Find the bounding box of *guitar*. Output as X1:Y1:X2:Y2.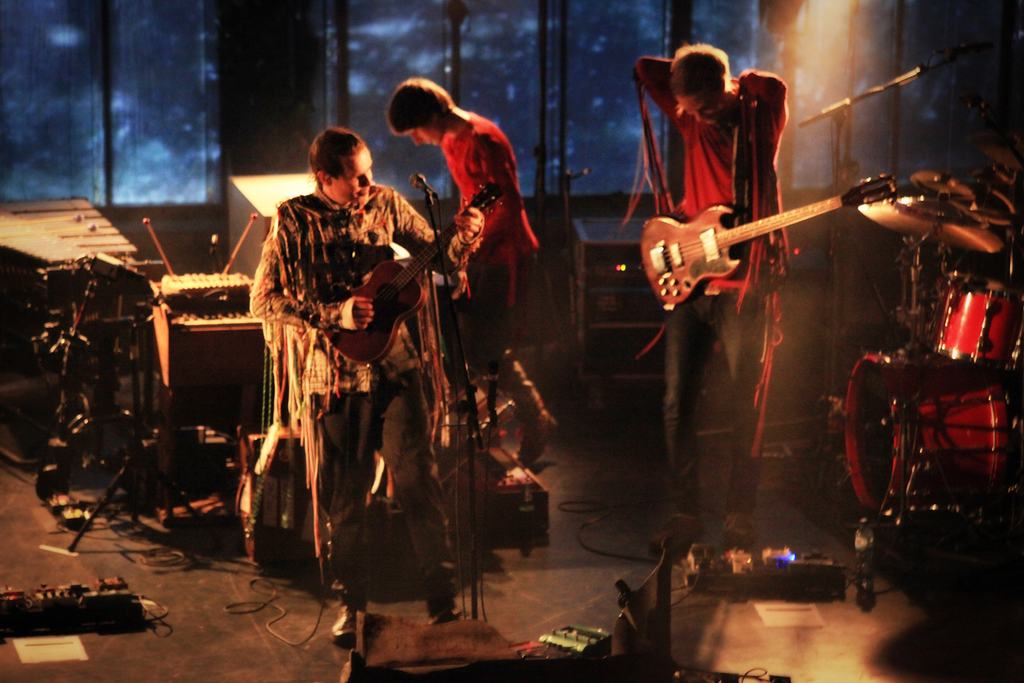
644:168:897:309.
